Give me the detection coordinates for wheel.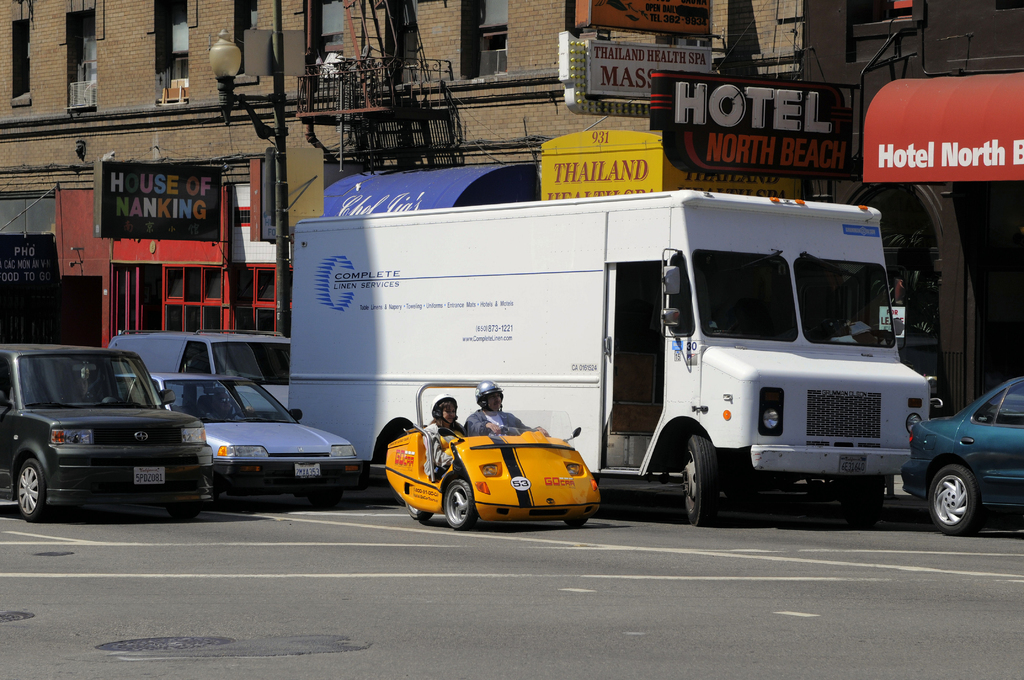
bbox(166, 502, 204, 519).
